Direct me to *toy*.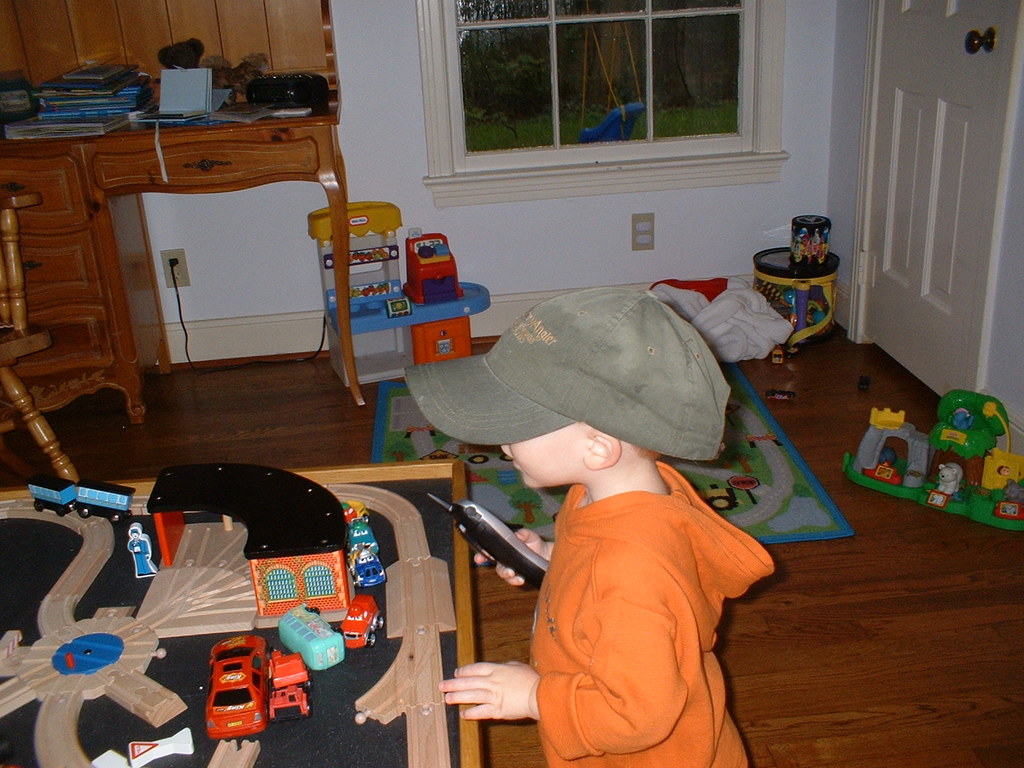
Direction: bbox(427, 490, 548, 586).
